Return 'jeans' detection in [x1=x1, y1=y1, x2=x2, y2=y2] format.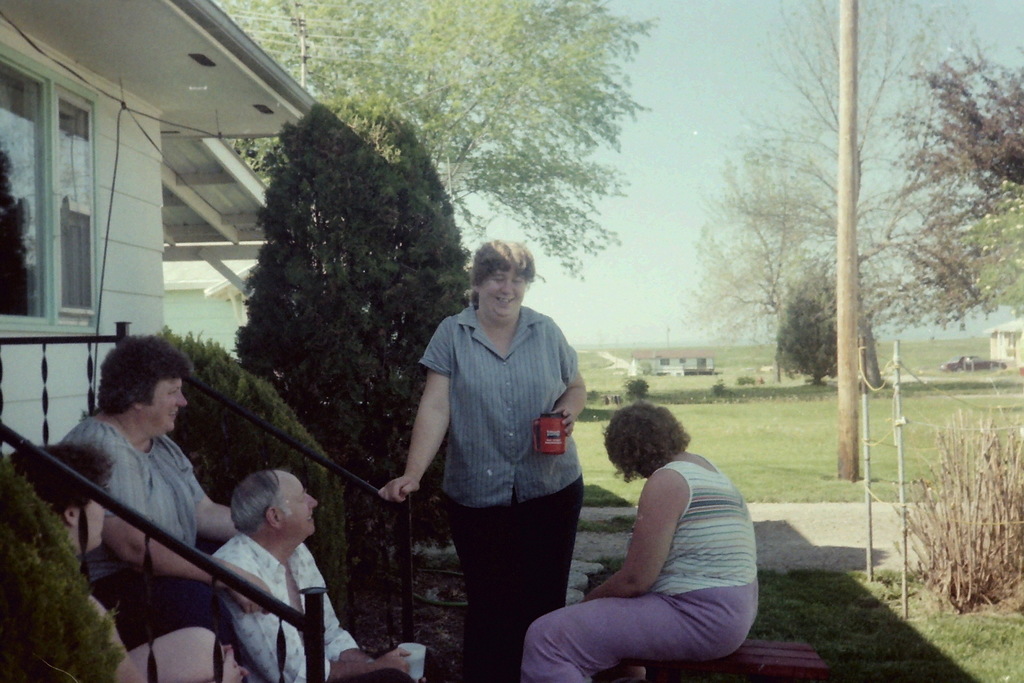
[x1=514, y1=588, x2=756, y2=682].
